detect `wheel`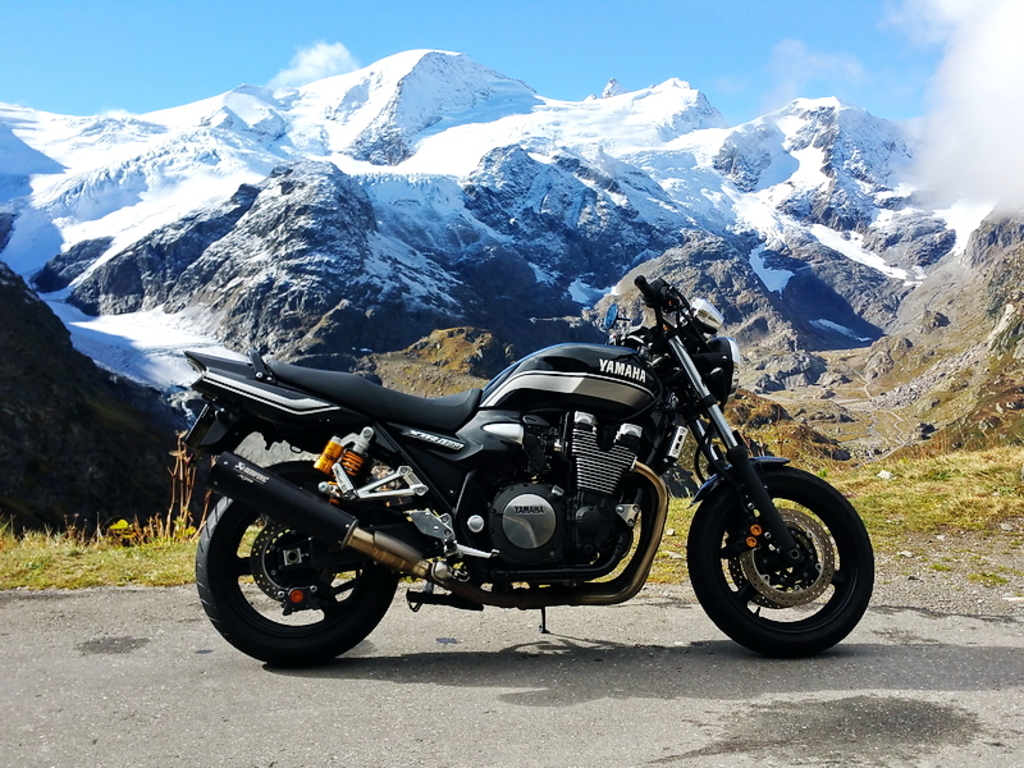
pyautogui.locateOnScreen(191, 495, 396, 673)
